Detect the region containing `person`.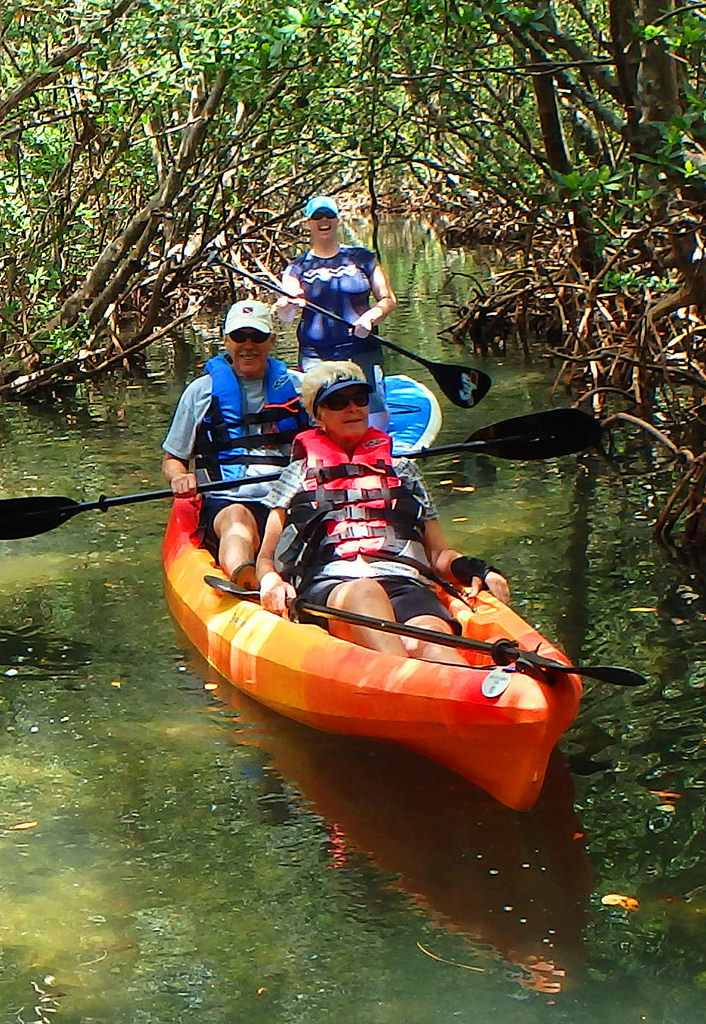
<box>266,193,394,409</box>.
